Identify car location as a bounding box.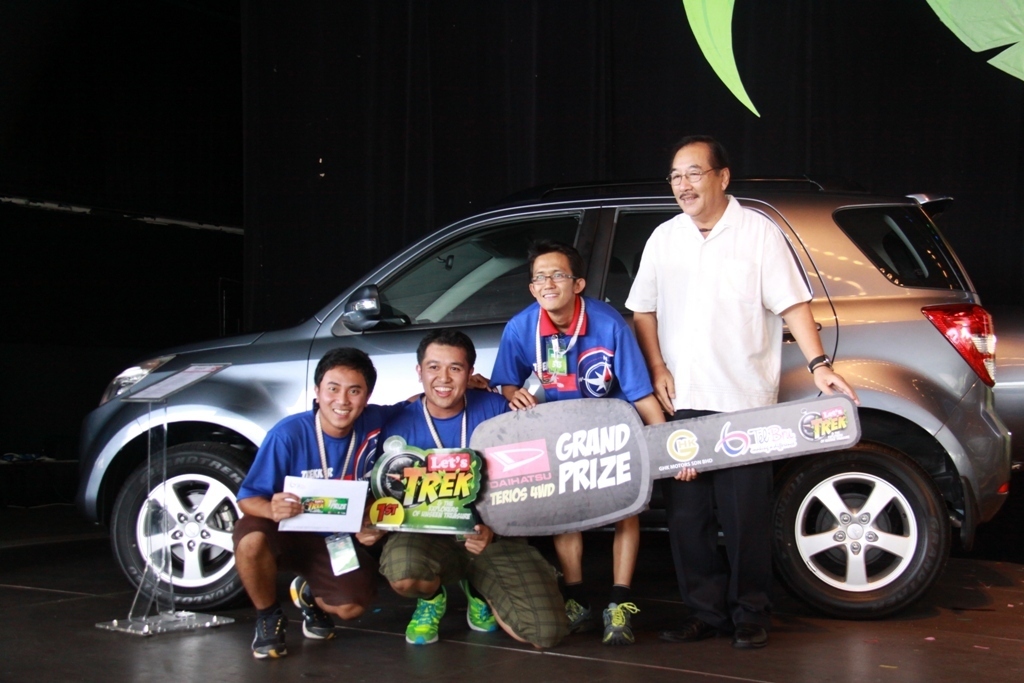
<box>116,155,1016,635</box>.
